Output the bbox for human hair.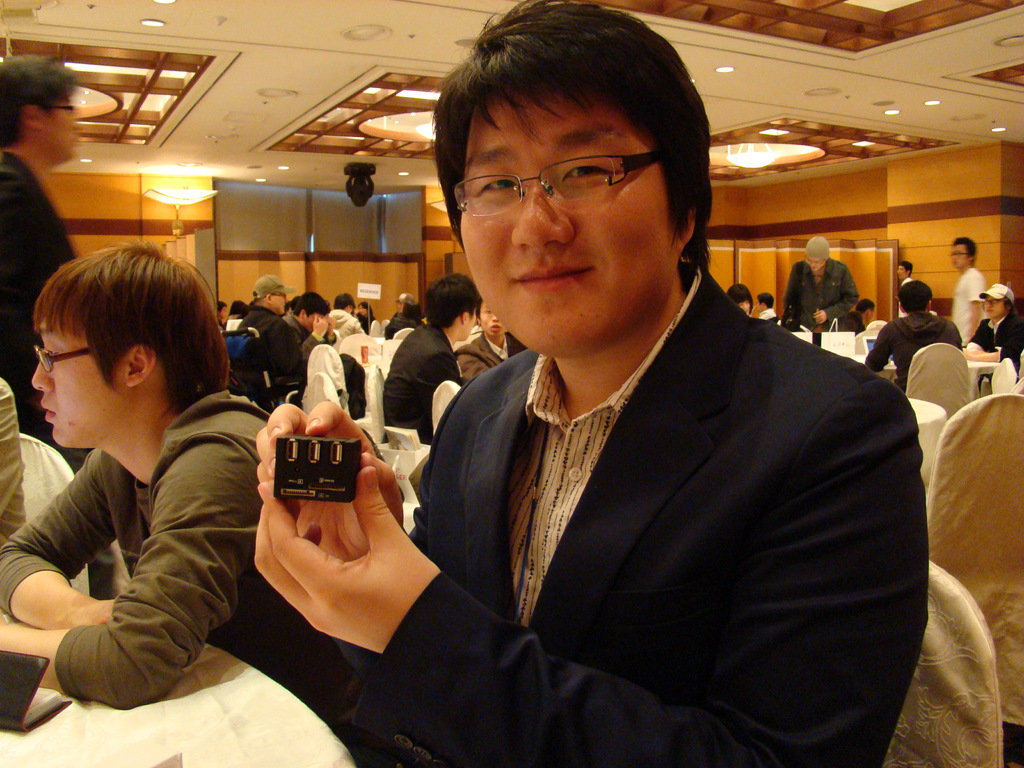
region(403, 299, 419, 320).
